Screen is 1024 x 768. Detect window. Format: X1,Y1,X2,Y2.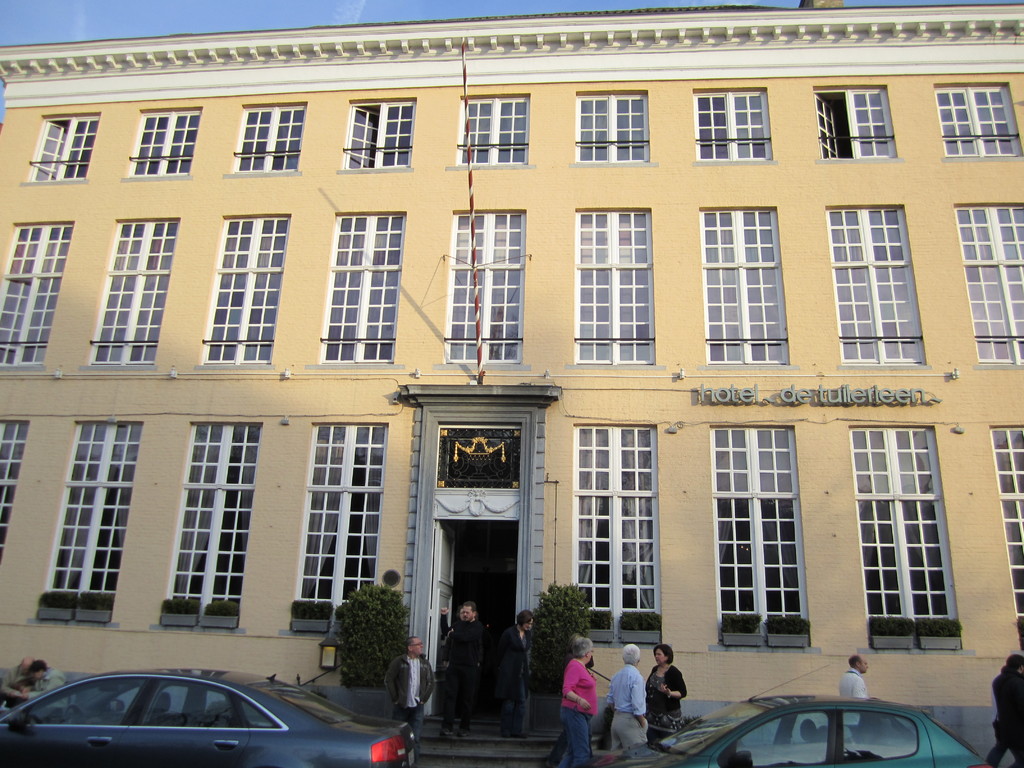
353,97,412,164.
